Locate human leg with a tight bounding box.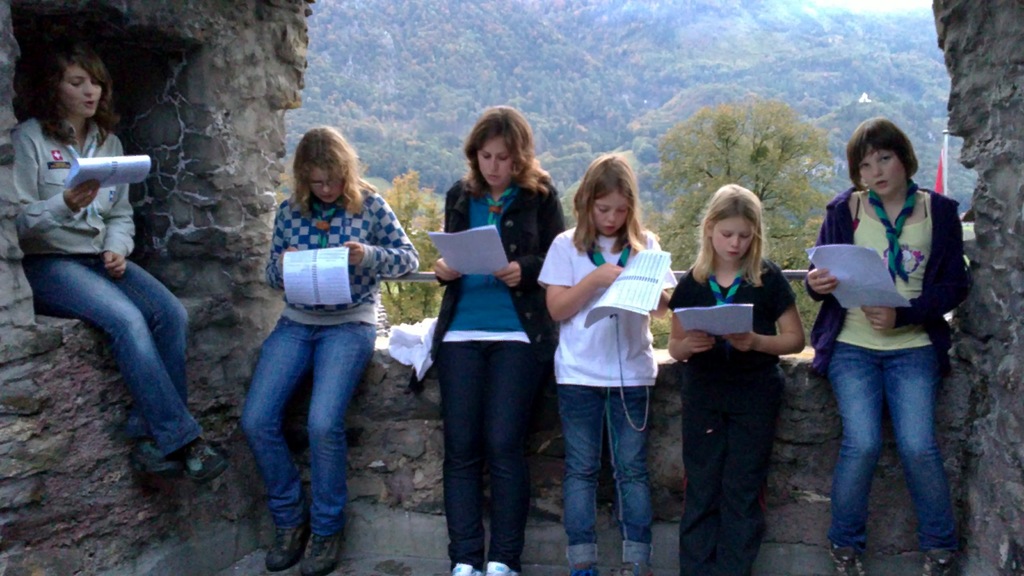
left=308, top=324, right=372, bottom=574.
